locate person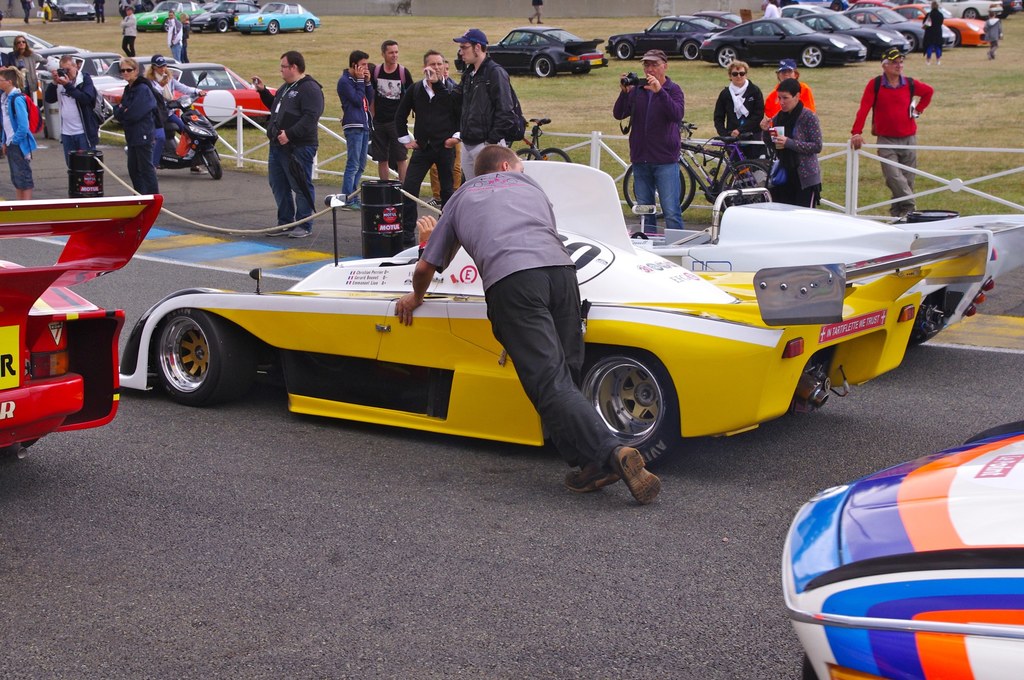
<bbox>529, 0, 542, 20</bbox>
